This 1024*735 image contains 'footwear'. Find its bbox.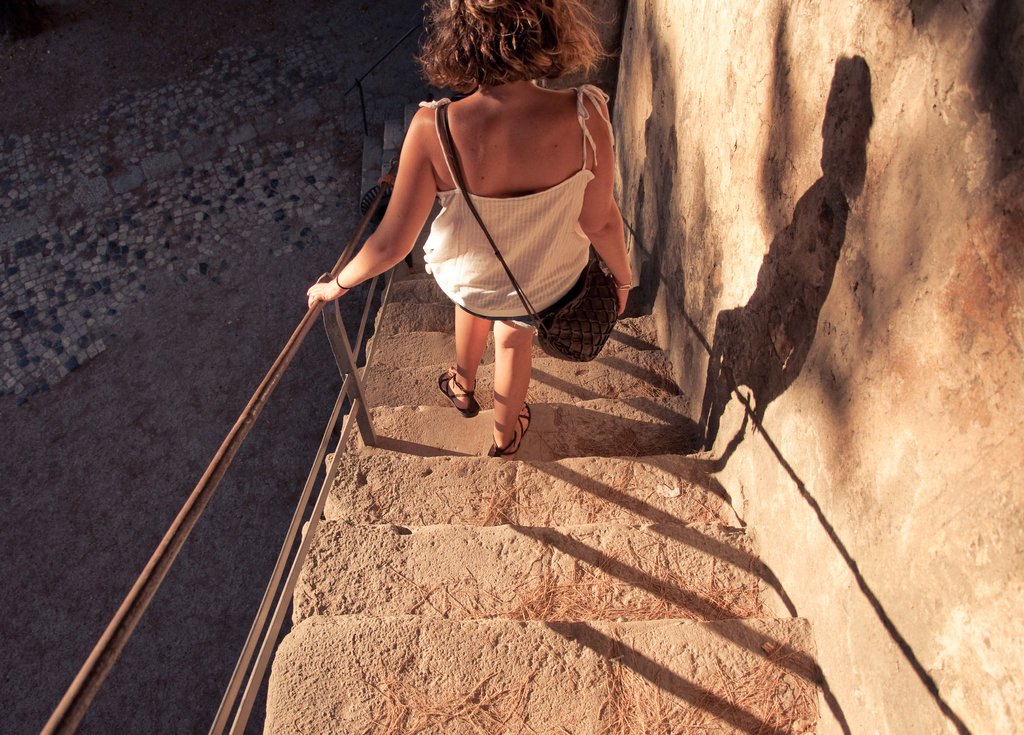
<bbox>440, 369, 486, 424</bbox>.
